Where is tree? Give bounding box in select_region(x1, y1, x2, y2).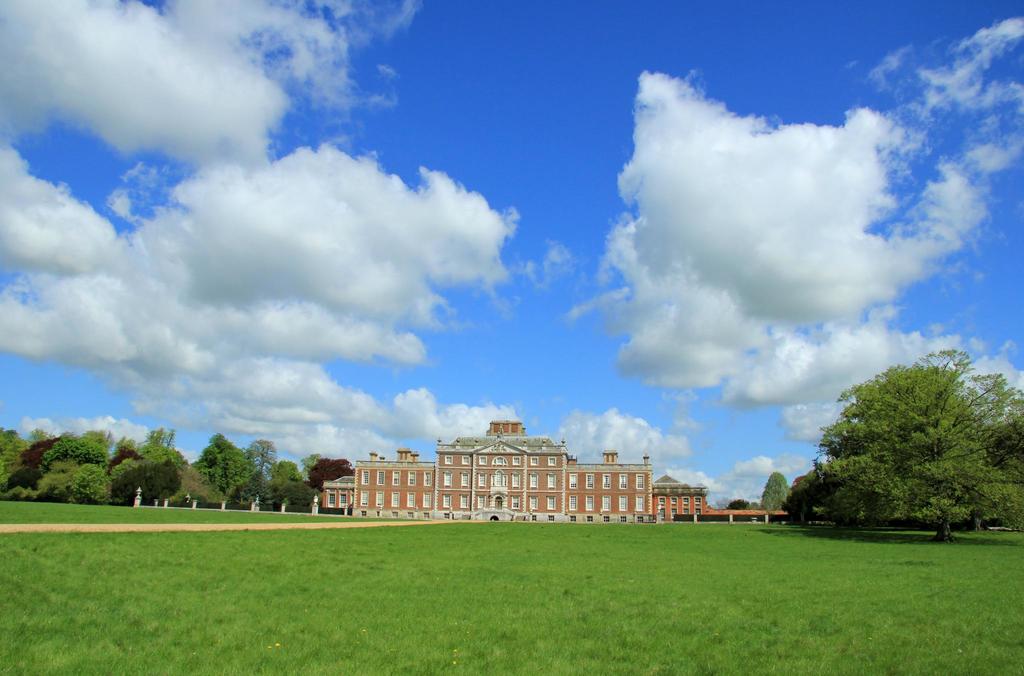
select_region(140, 424, 176, 463).
